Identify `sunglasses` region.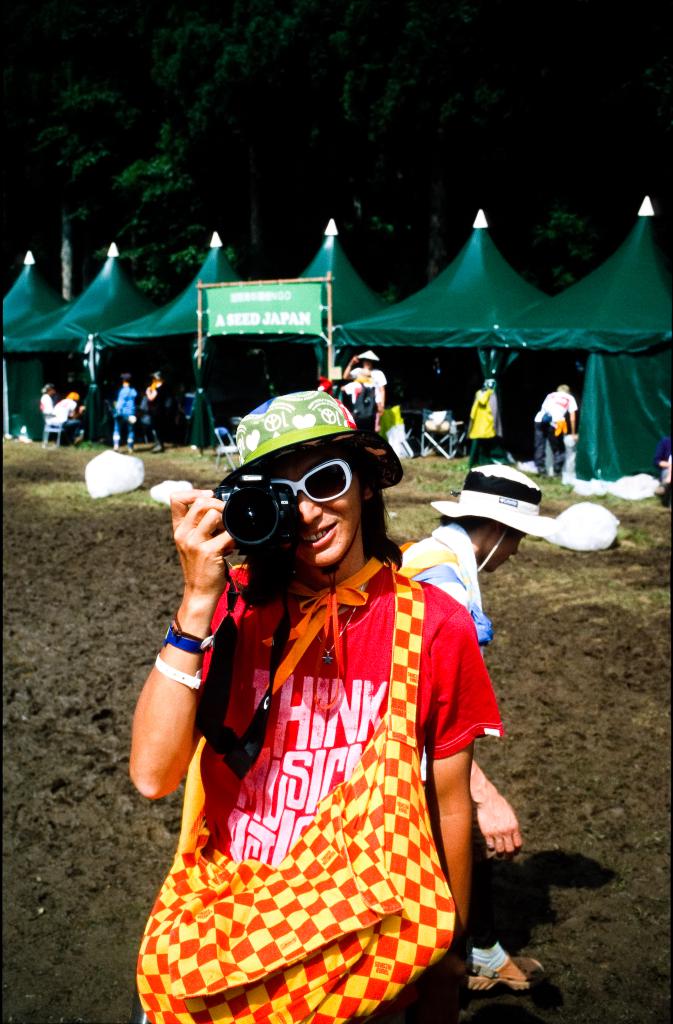
Region: locate(266, 461, 353, 502).
